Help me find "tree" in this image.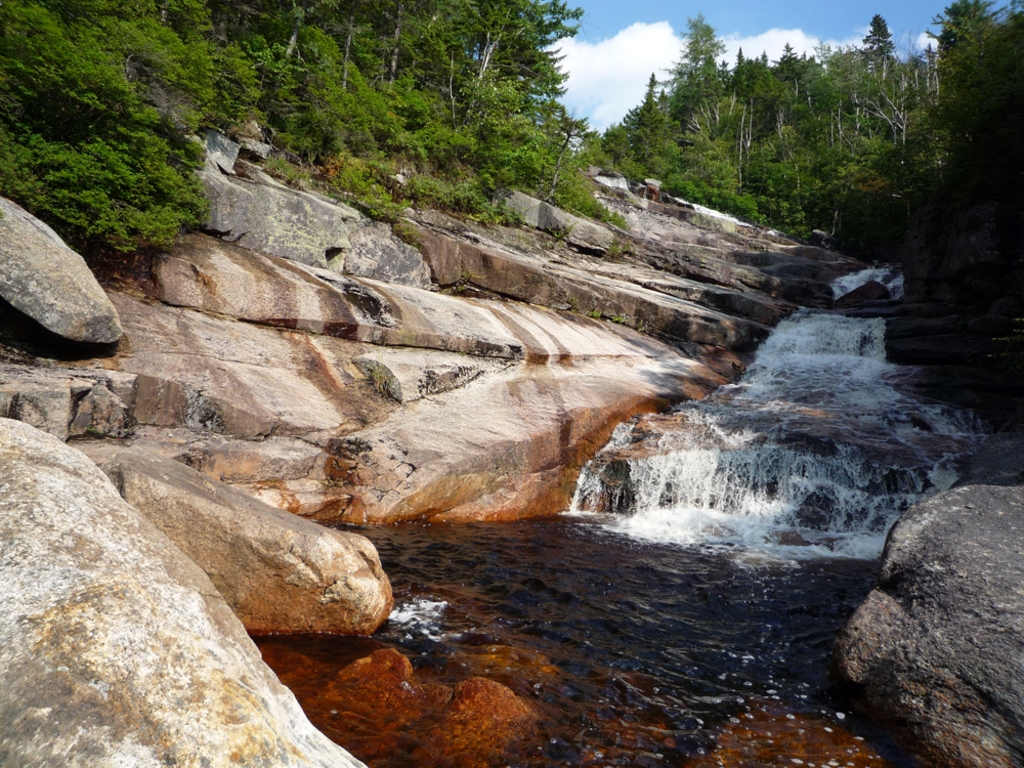
Found it: <region>926, 0, 1020, 303</region>.
